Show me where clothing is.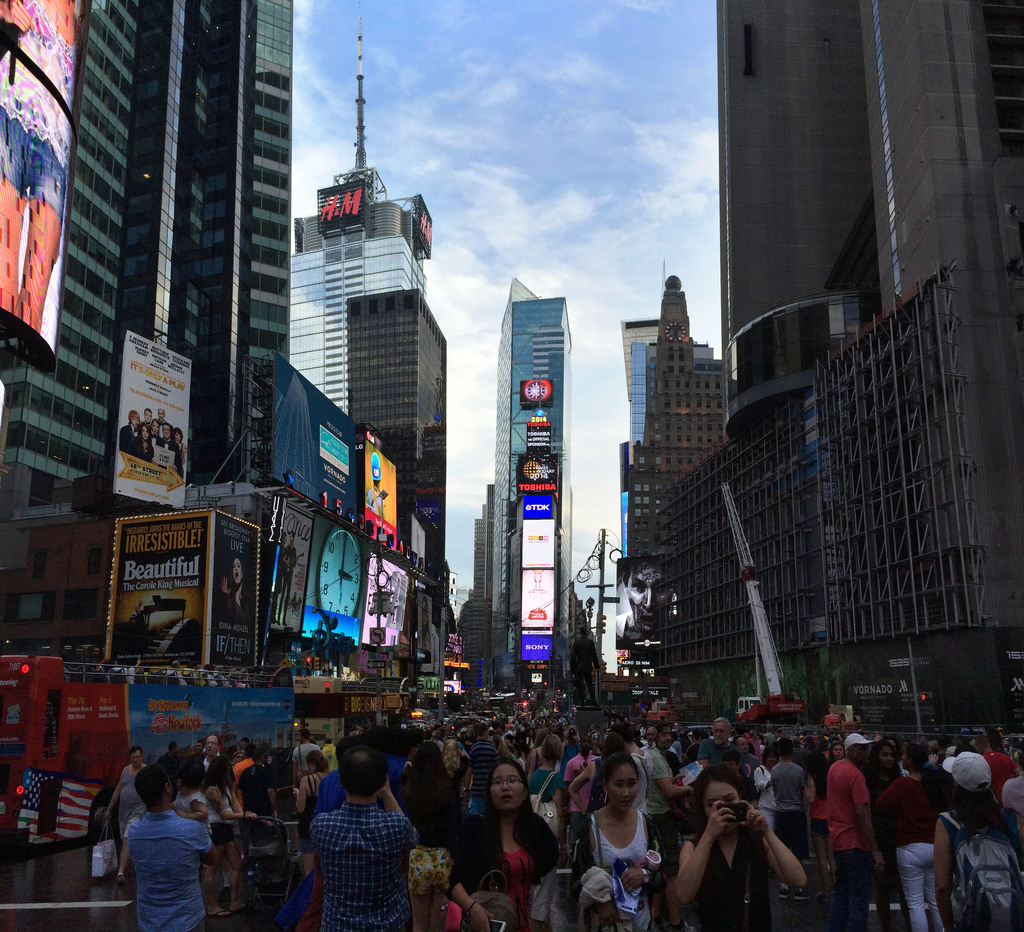
clothing is at bbox=(700, 736, 729, 758).
